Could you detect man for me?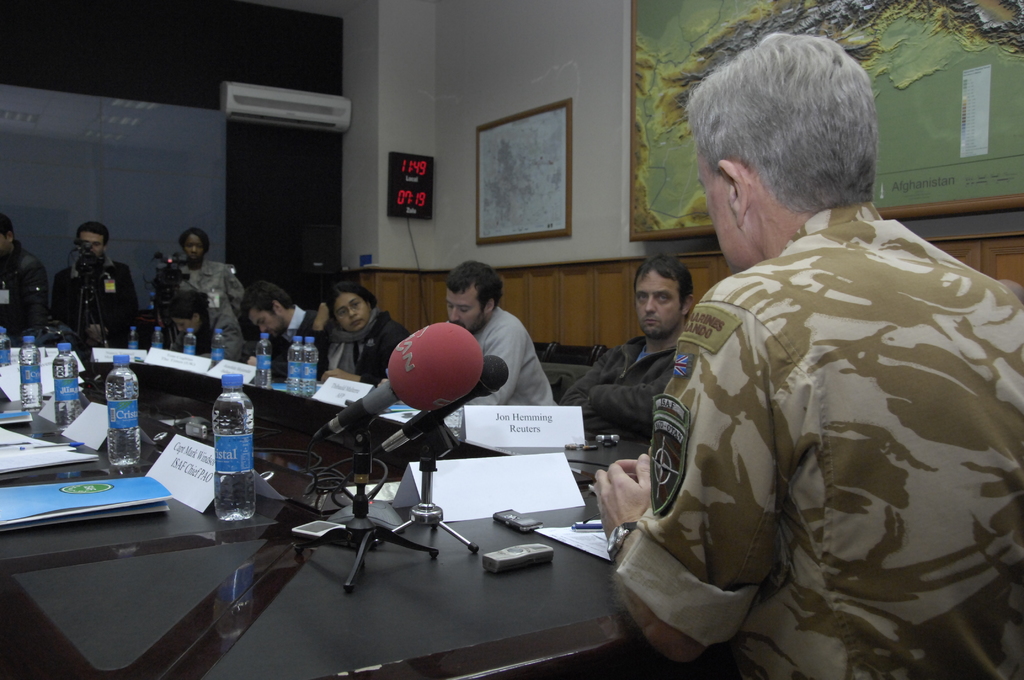
Detection result: 55,219,143,346.
